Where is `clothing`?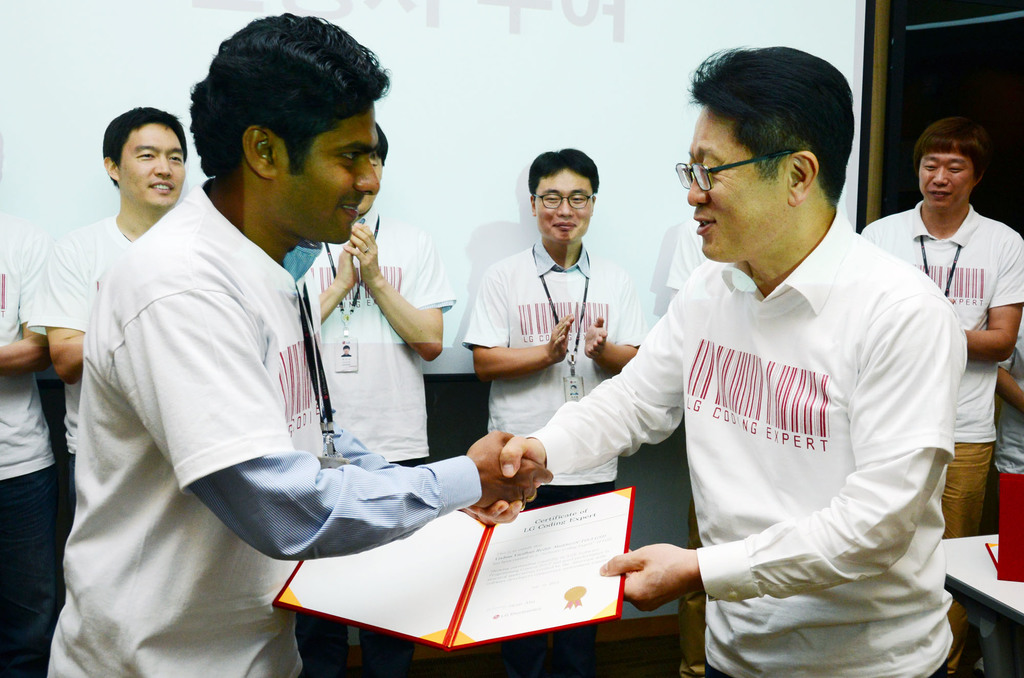
467:230:632:439.
